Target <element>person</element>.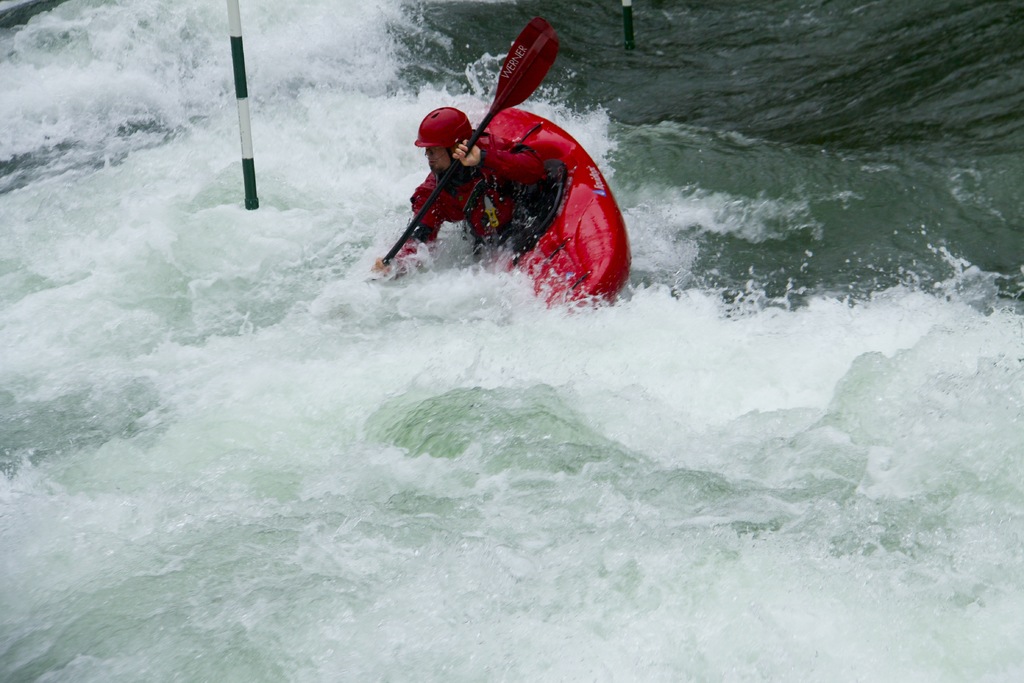
Target region: region(376, 103, 549, 275).
